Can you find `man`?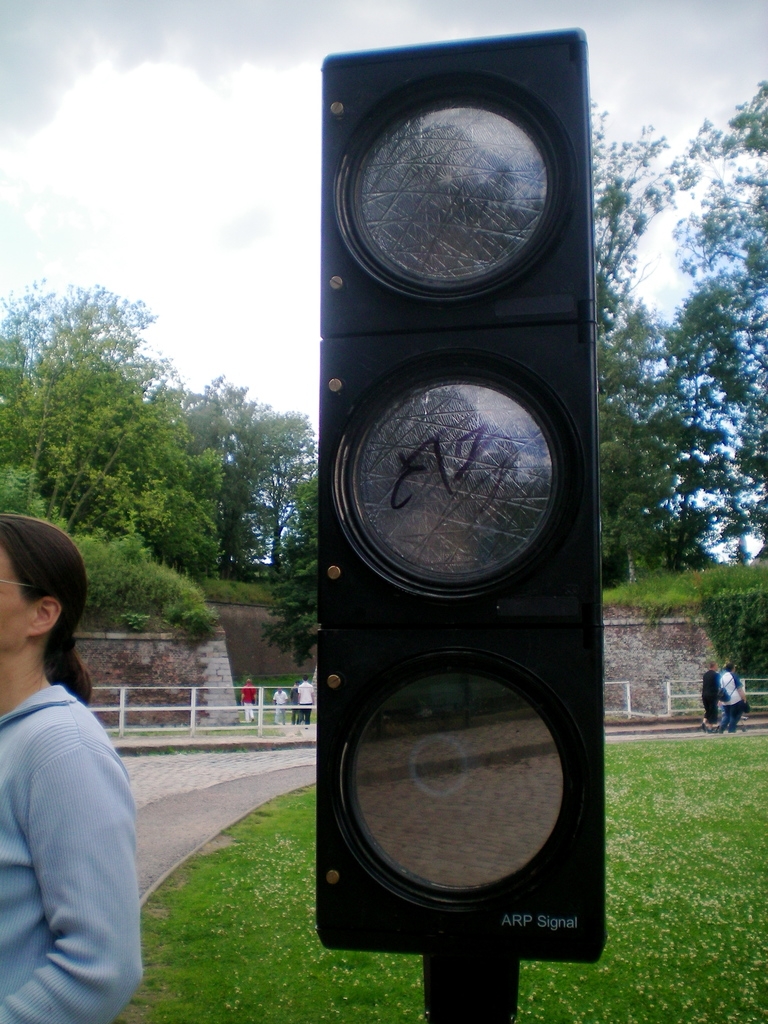
Yes, bounding box: (720,660,749,730).
